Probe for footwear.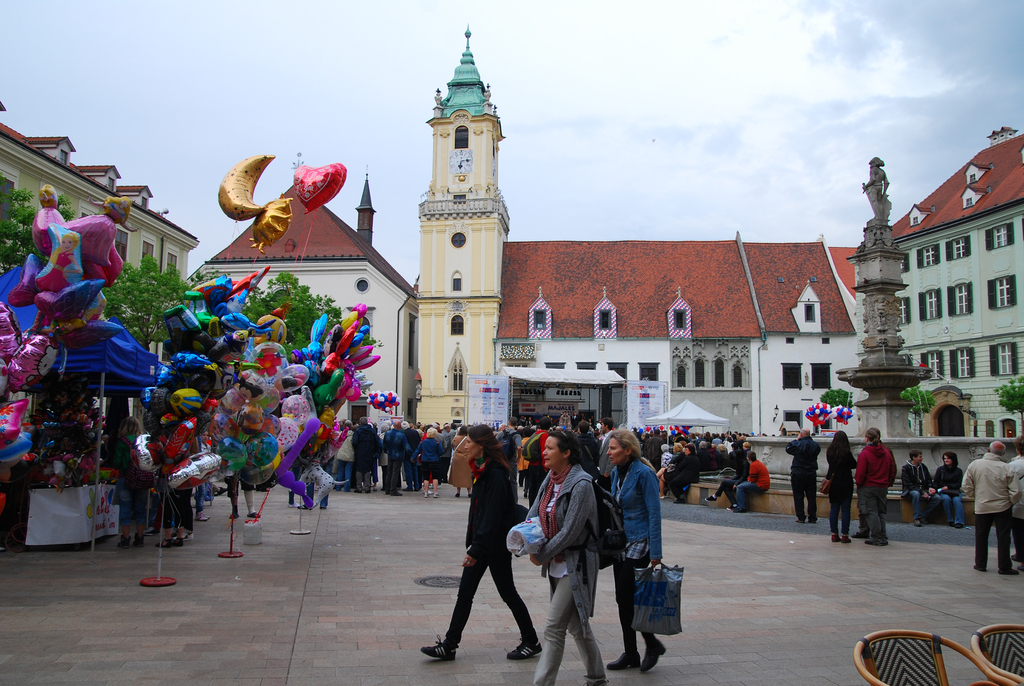
Probe result: locate(868, 539, 887, 547).
